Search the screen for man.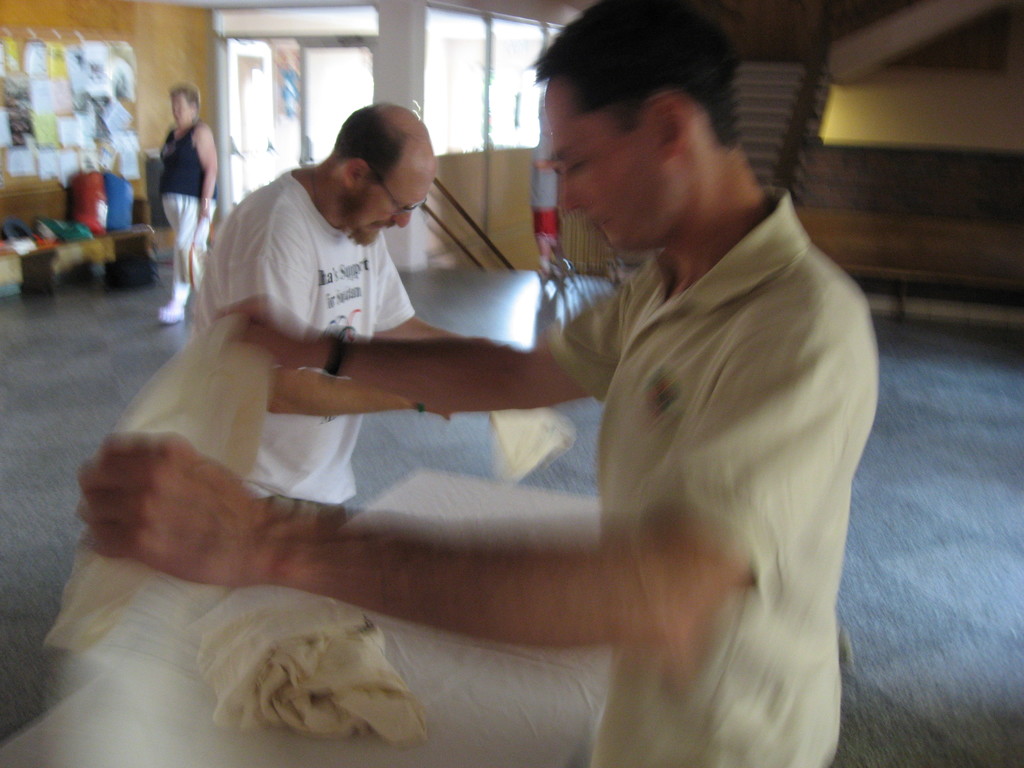
Found at 191 108 507 504.
